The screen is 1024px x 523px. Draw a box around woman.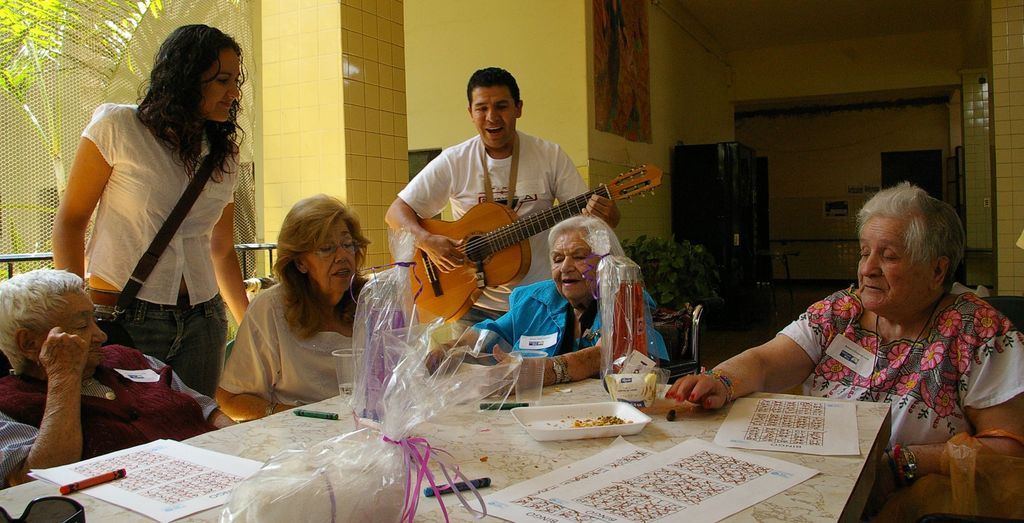
crop(416, 213, 669, 391).
